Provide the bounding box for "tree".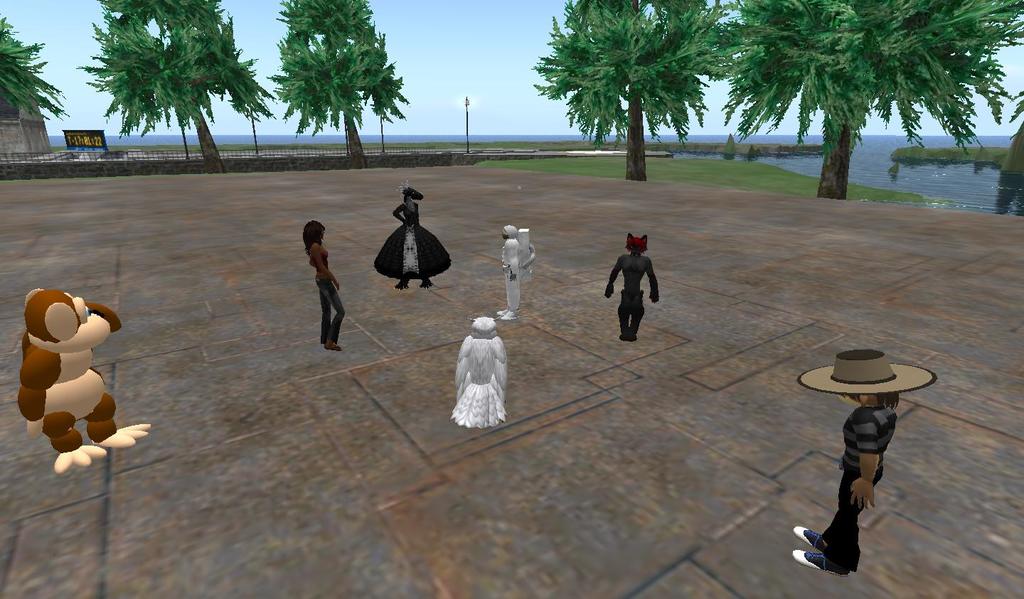
bbox(87, 1, 288, 135).
